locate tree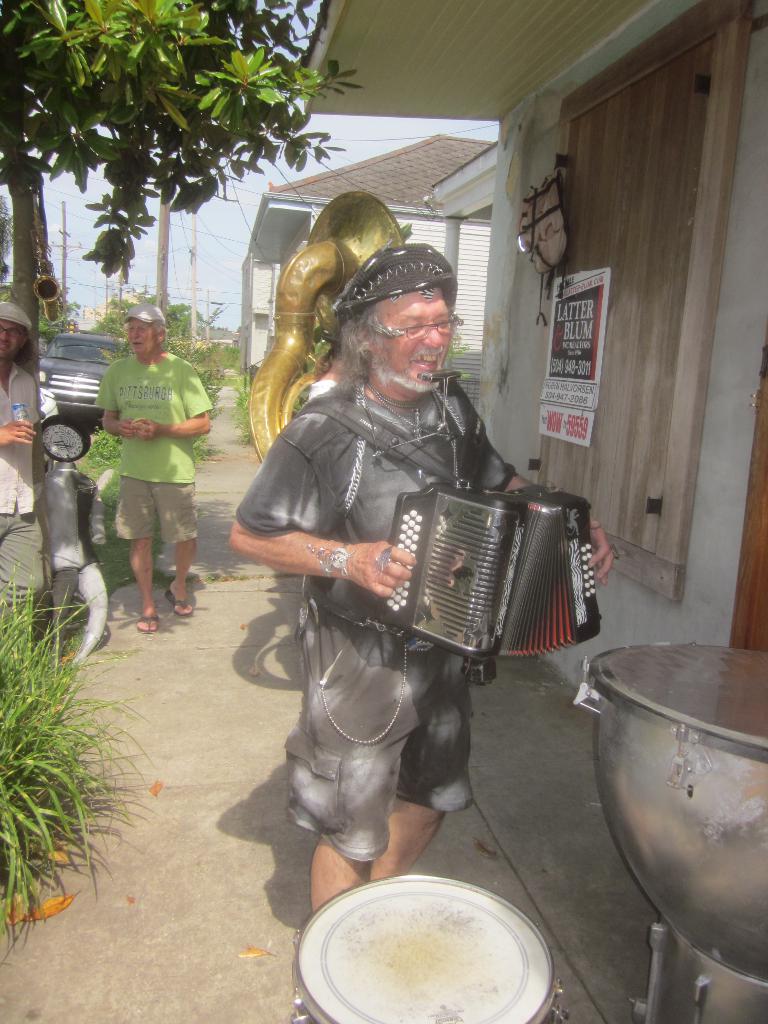
box=[0, 0, 363, 609]
